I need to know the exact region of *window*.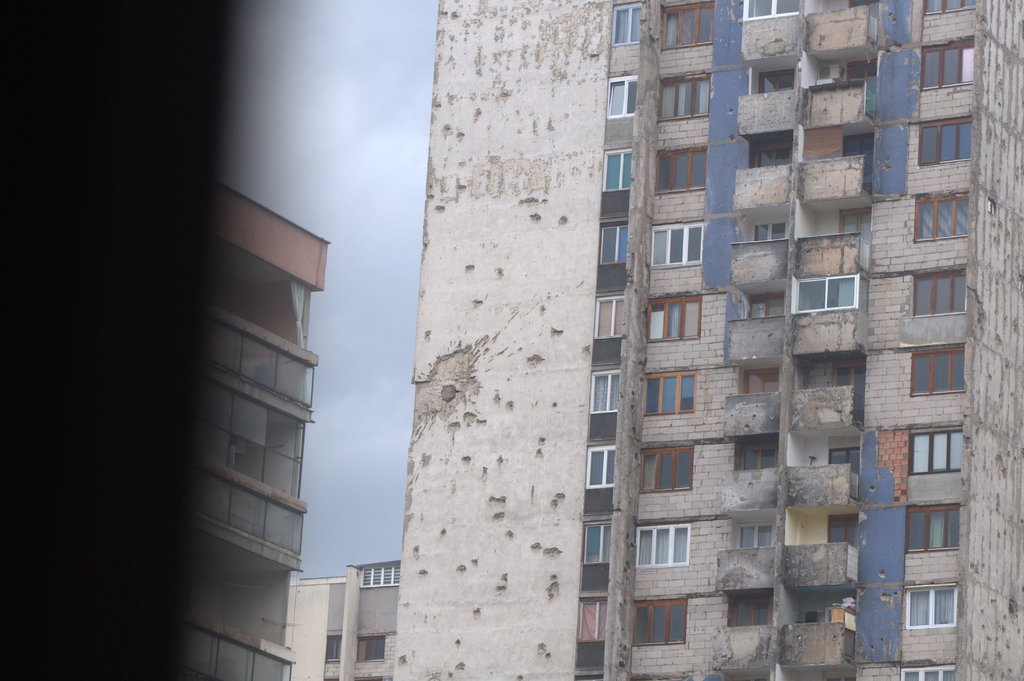
Region: rect(753, 146, 790, 167).
